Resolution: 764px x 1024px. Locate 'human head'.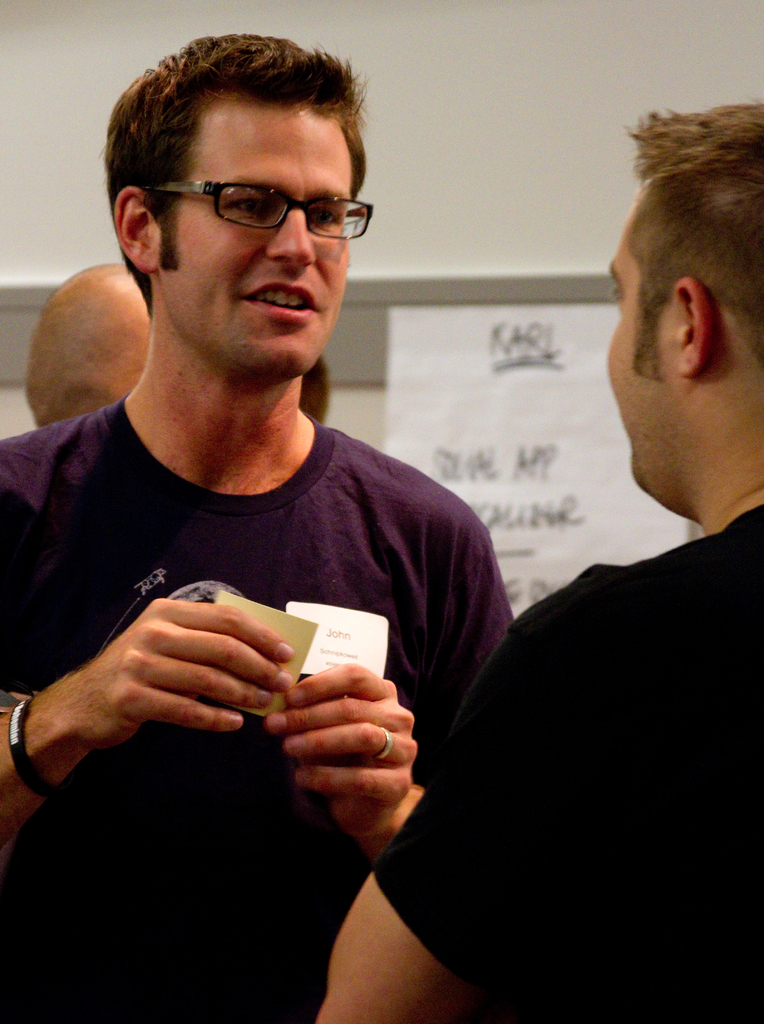
region(110, 18, 387, 367).
